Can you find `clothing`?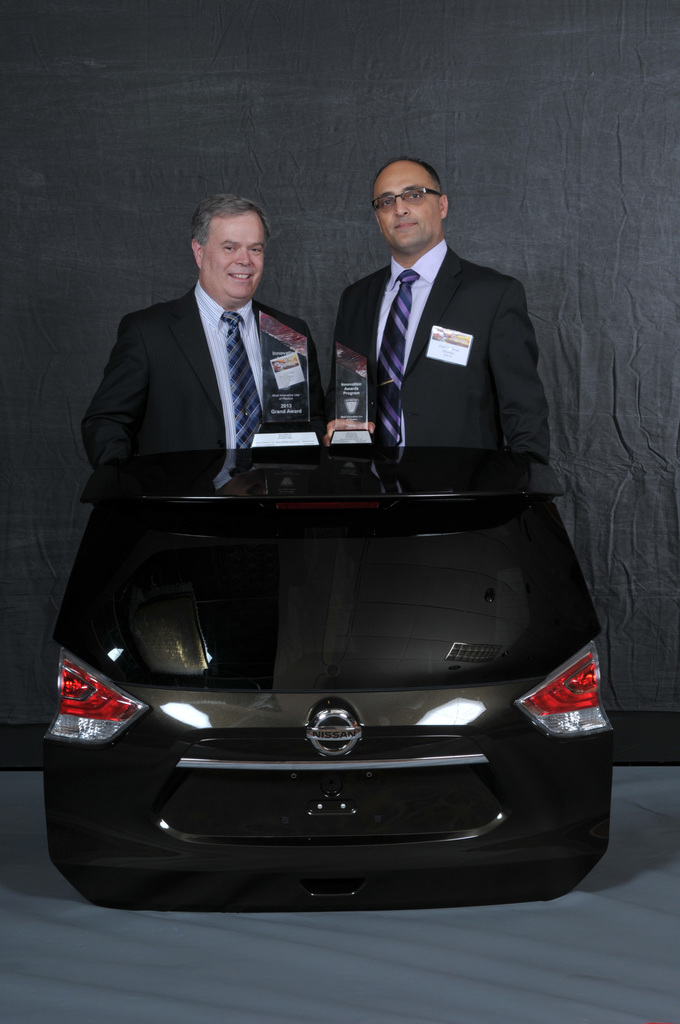
Yes, bounding box: 84:276:332:460.
